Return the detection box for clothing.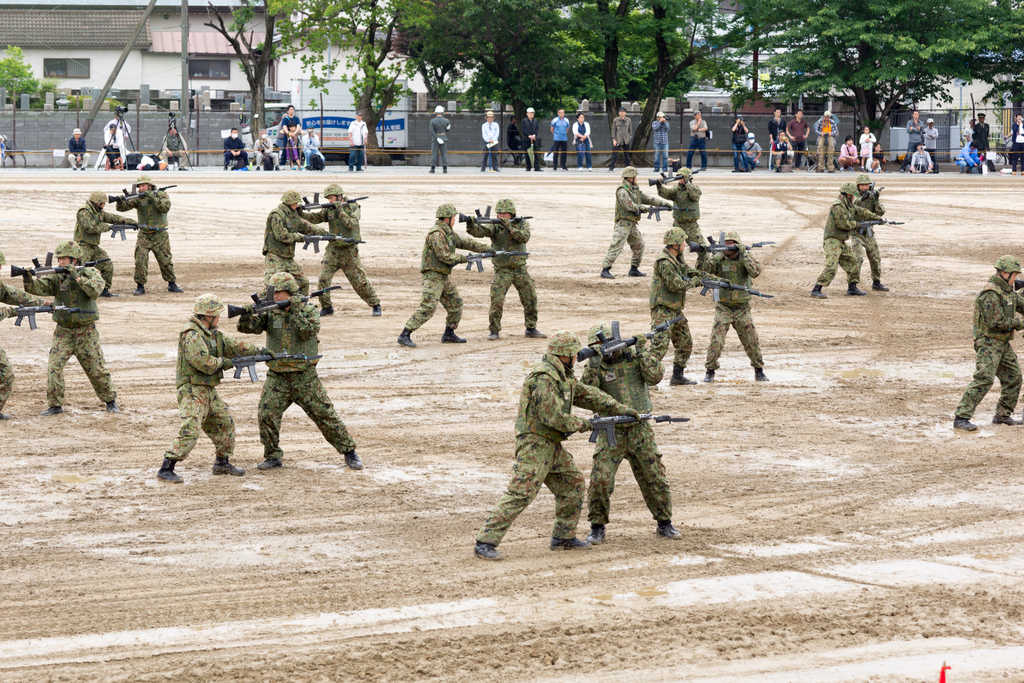
348/117/370/170.
